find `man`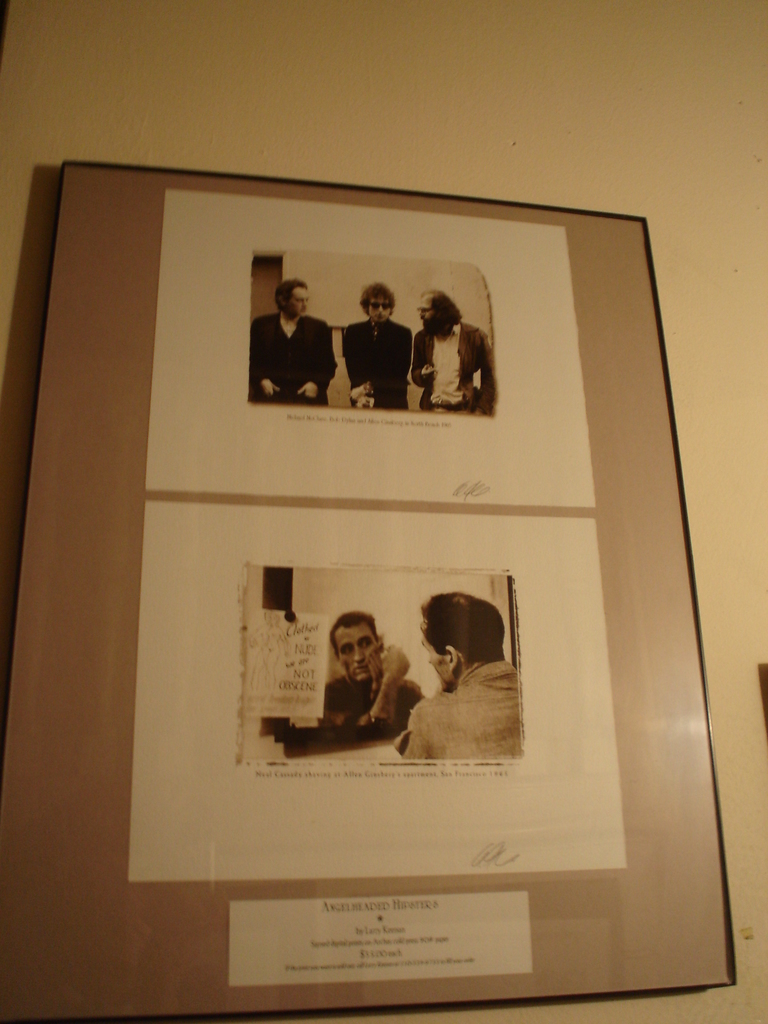
detection(323, 609, 424, 737)
